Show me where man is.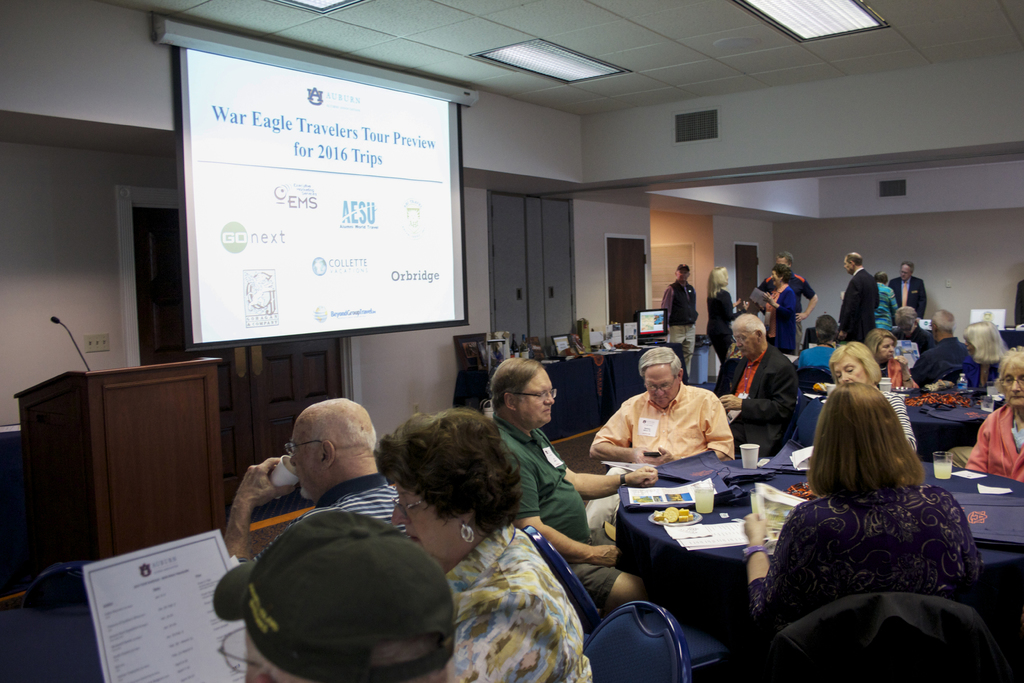
man is at [x1=710, y1=313, x2=799, y2=457].
